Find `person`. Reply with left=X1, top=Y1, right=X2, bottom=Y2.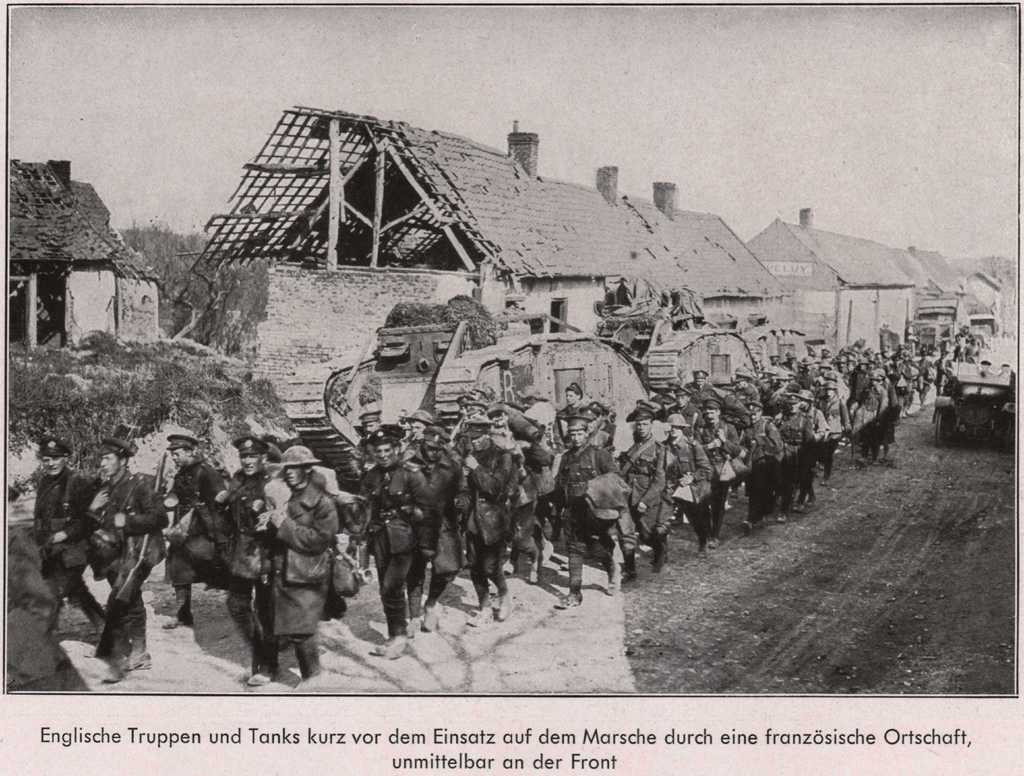
left=554, top=382, right=583, bottom=424.
